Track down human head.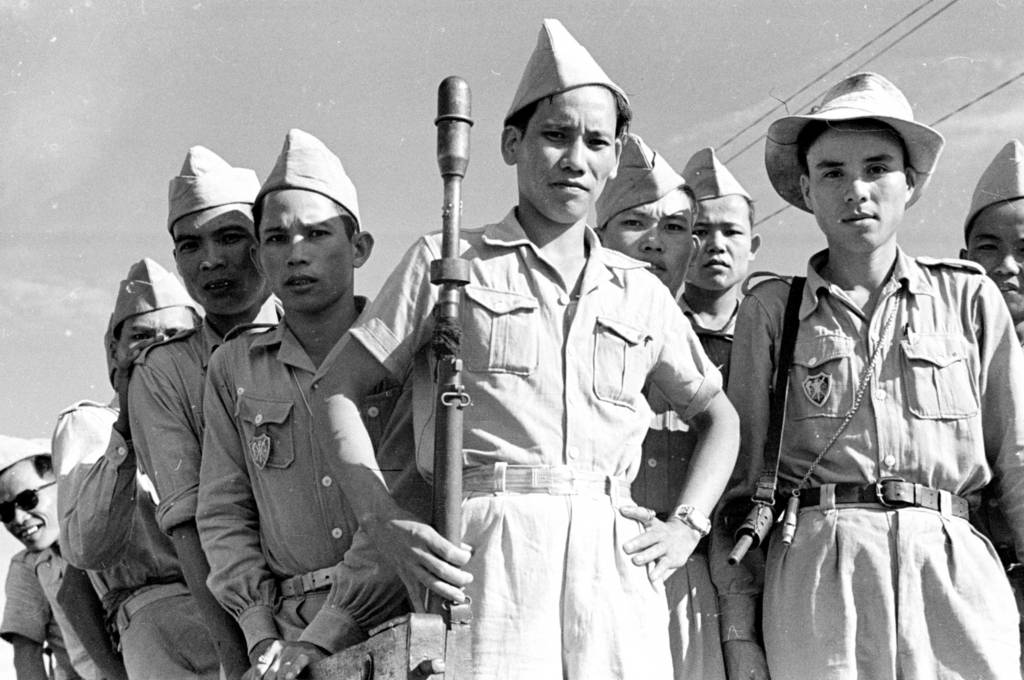
Tracked to locate(164, 140, 263, 319).
